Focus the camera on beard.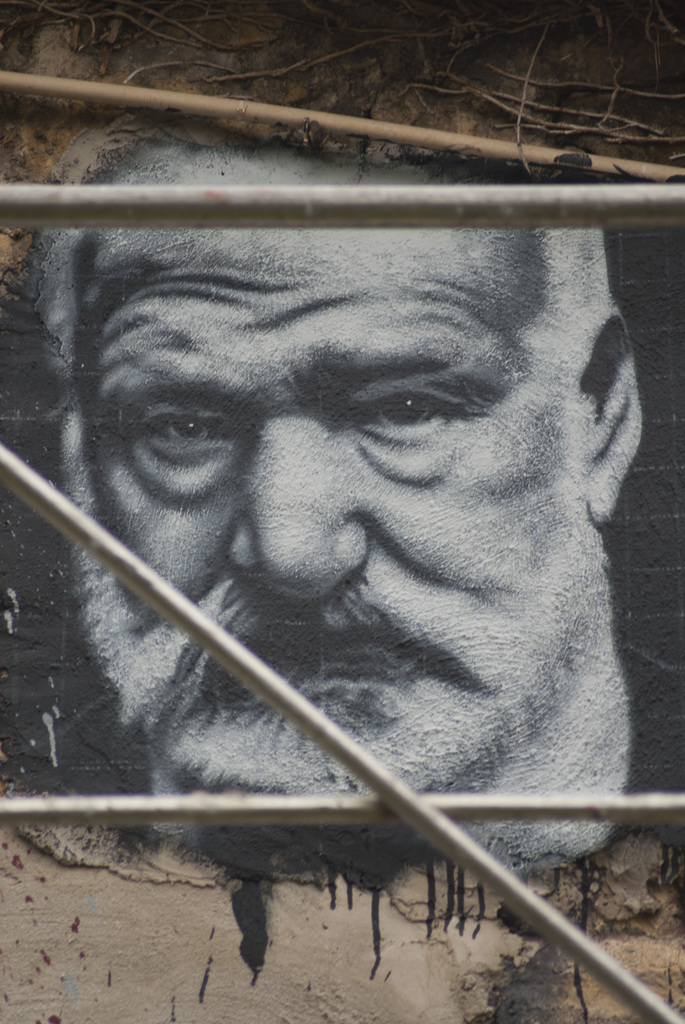
Focus region: <box>72,506,576,823</box>.
